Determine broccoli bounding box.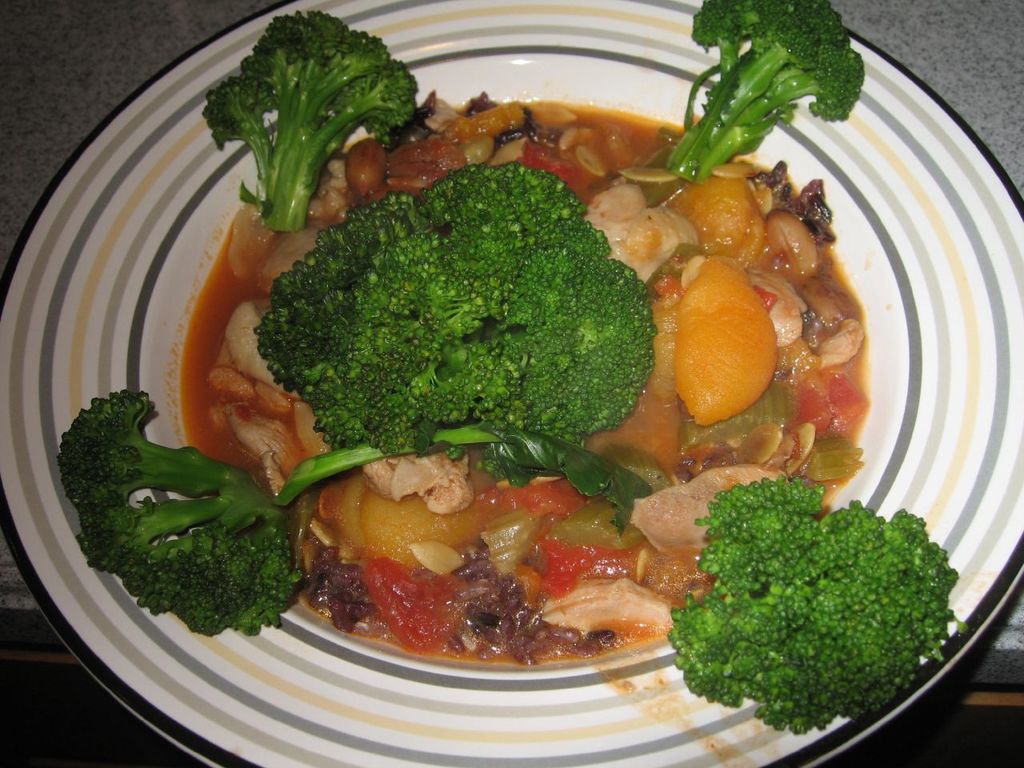
Determined: box(670, 470, 973, 736).
